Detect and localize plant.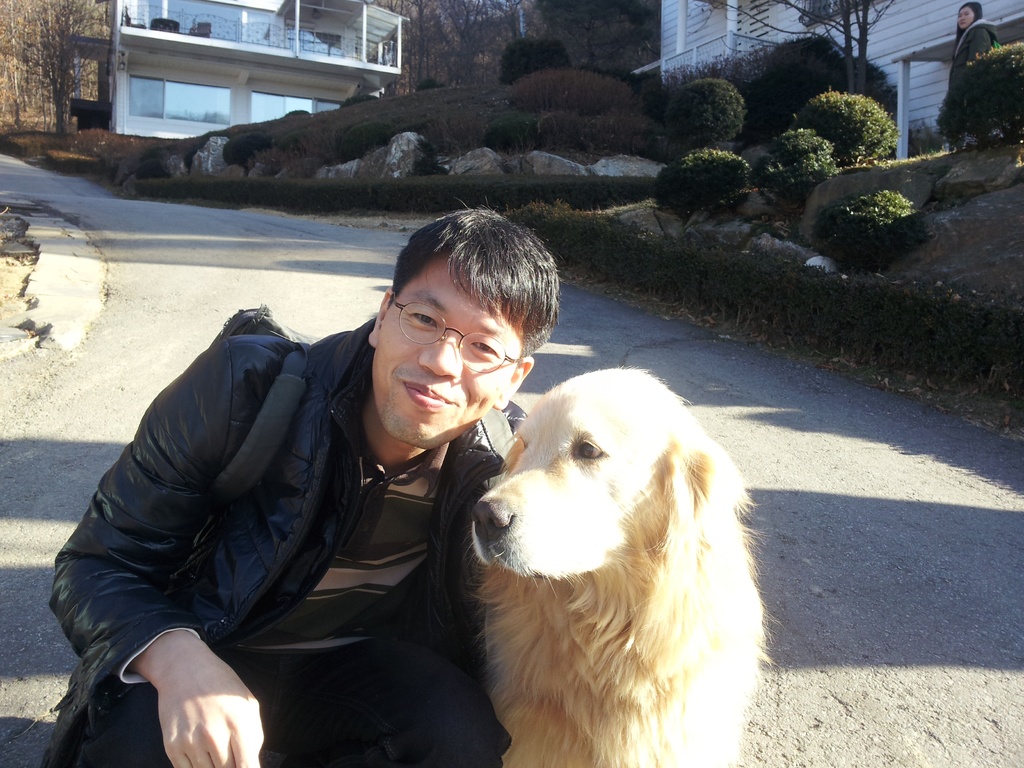
Localized at [x1=694, y1=32, x2=895, y2=140].
